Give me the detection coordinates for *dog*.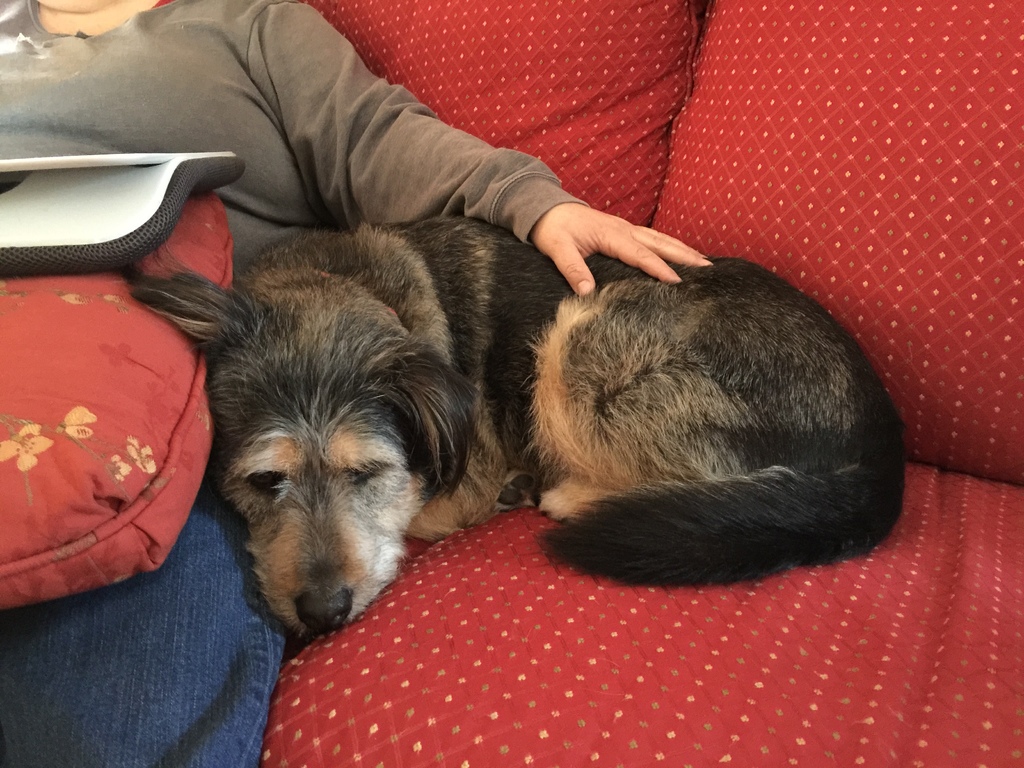
detection(120, 210, 907, 646).
